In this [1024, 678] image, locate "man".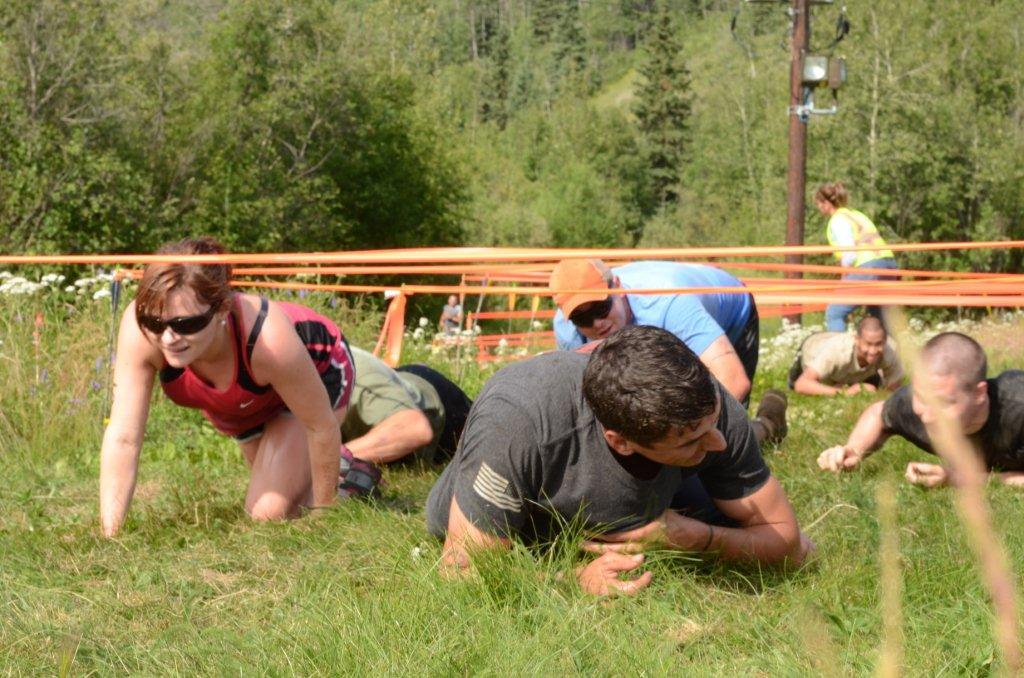
Bounding box: <region>544, 253, 801, 445</region>.
